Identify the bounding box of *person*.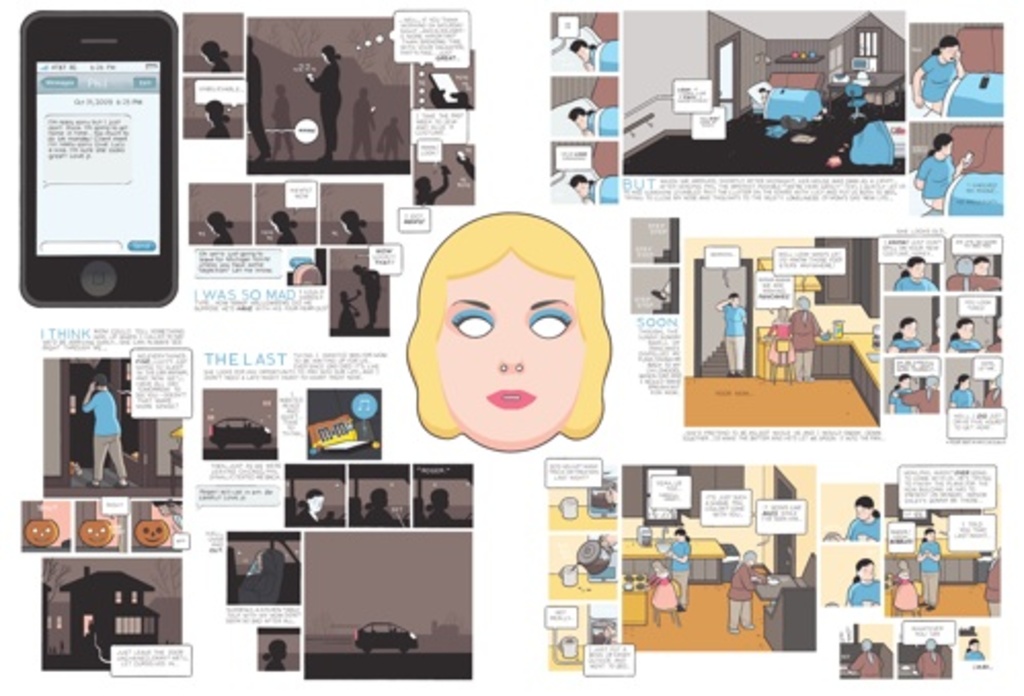
408, 150, 456, 203.
